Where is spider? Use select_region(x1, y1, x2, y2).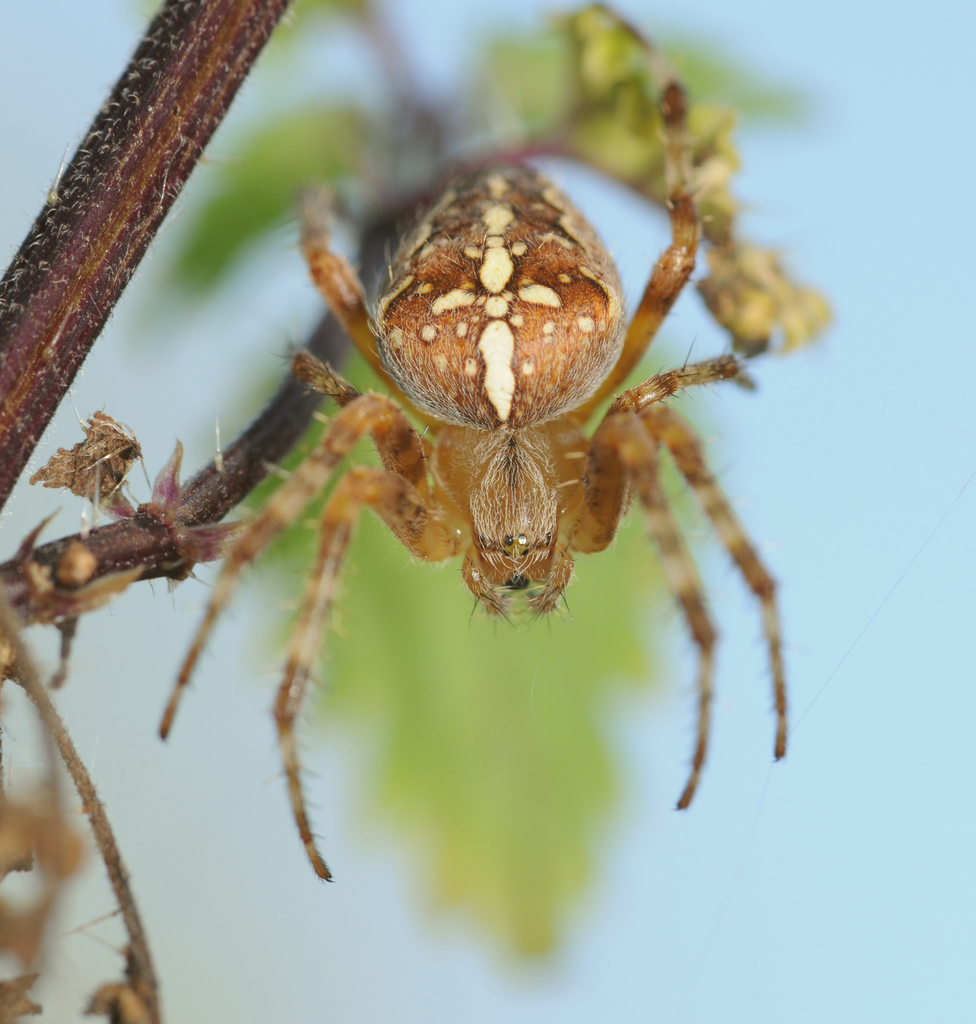
select_region(157, 58, 799, 881).
